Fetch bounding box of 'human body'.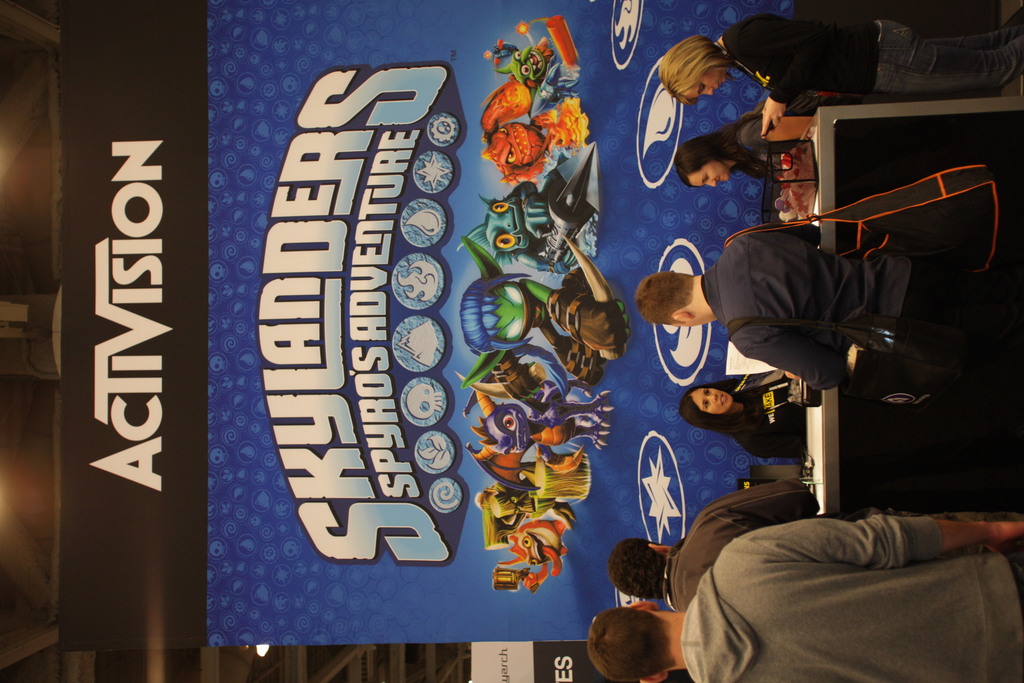
Bbox: <box>650,217,1023,435</box>.
